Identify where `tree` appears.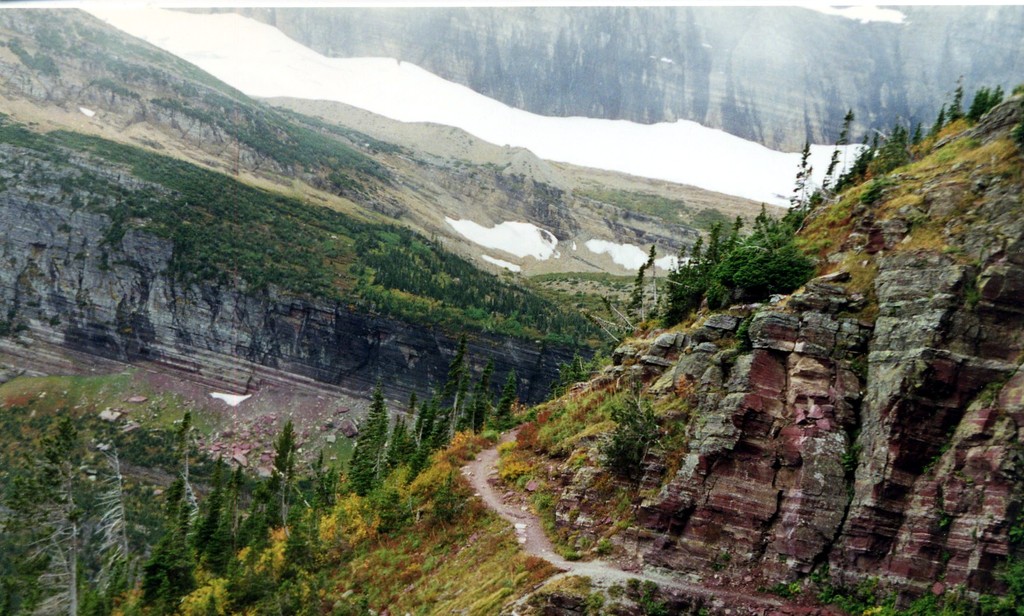
Appears at 713/243/774/295.
